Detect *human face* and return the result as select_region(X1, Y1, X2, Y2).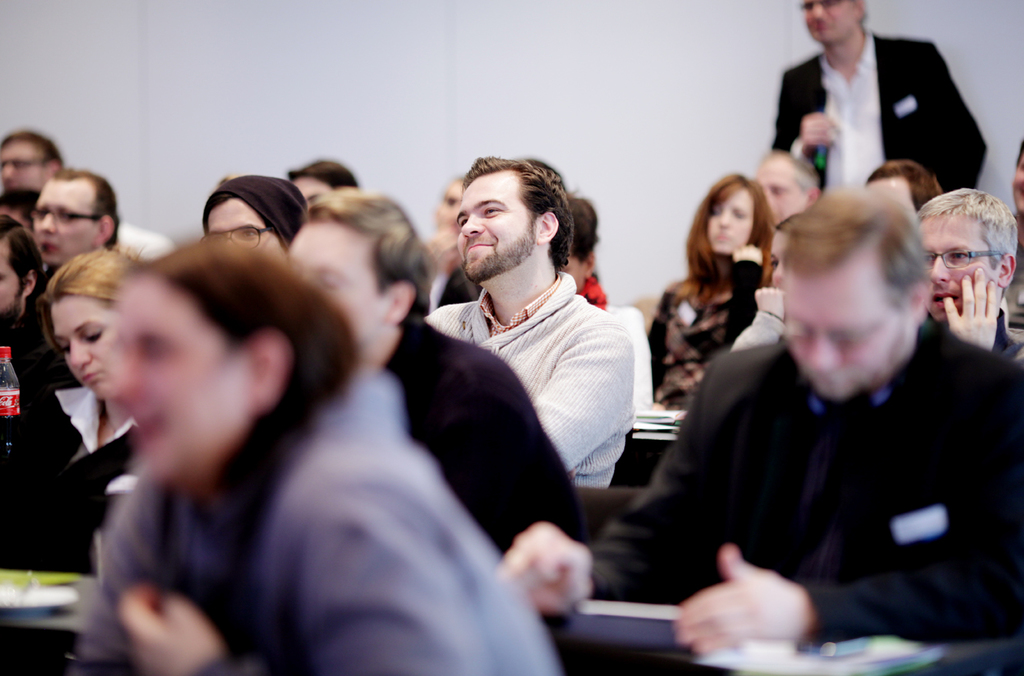
select_region(915, 214, 999, 321).
